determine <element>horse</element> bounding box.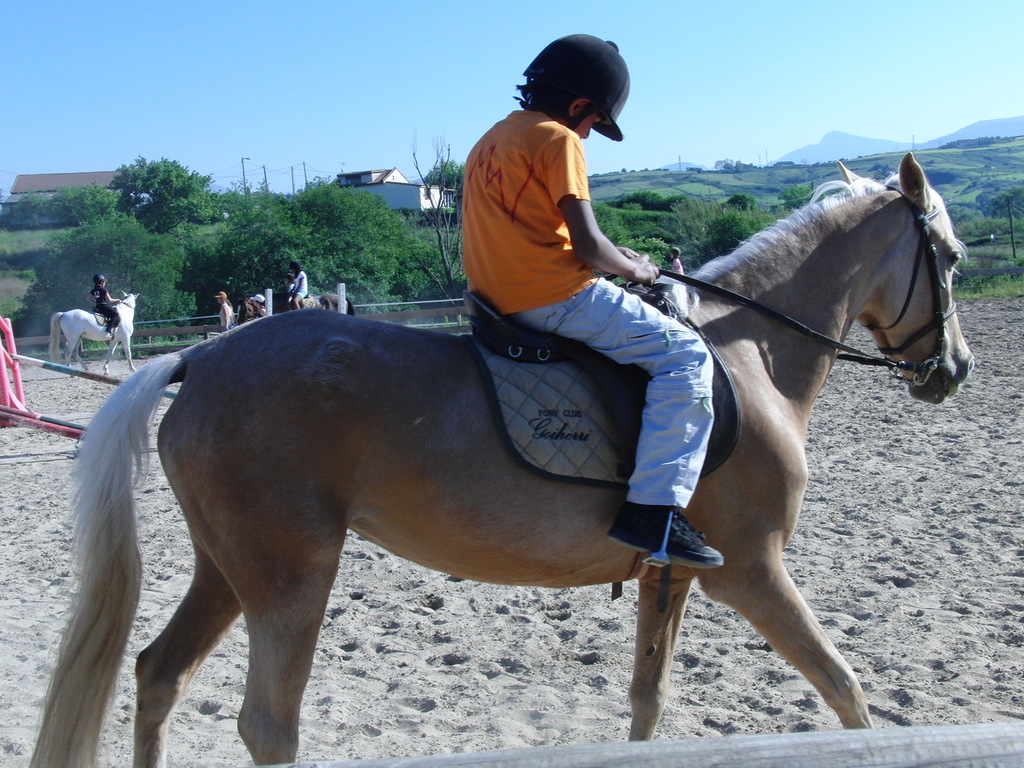
Determined: box=[29, 150, 975, 767].
